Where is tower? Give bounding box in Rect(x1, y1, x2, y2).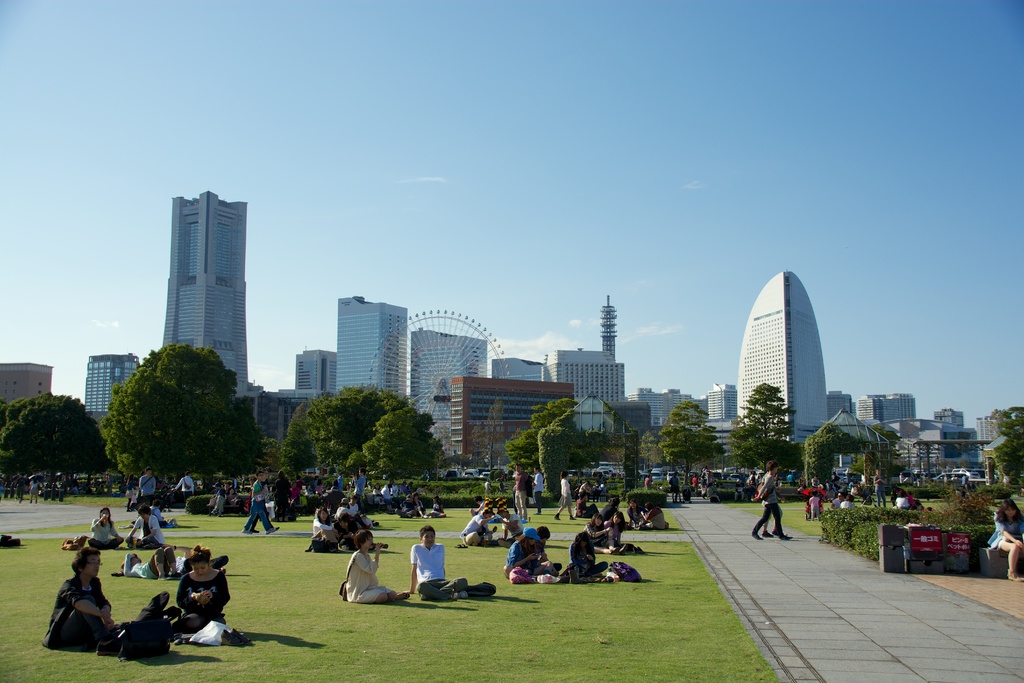
Rect(160, 186, 255, 402).
